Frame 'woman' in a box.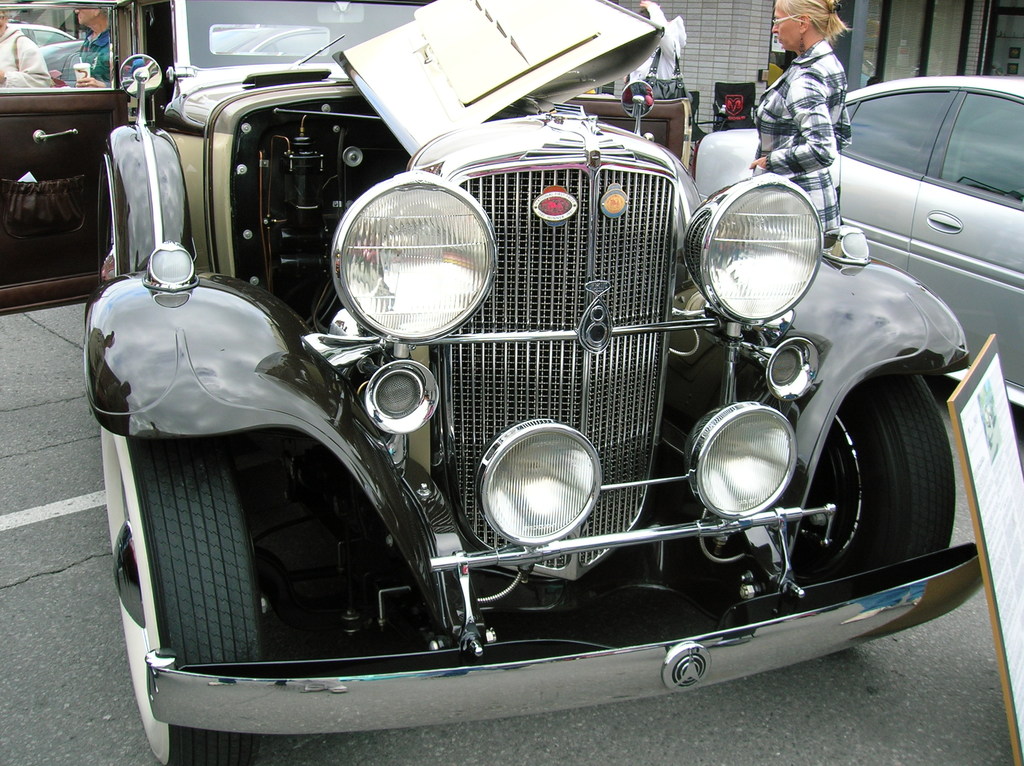
749 1 850 235.
